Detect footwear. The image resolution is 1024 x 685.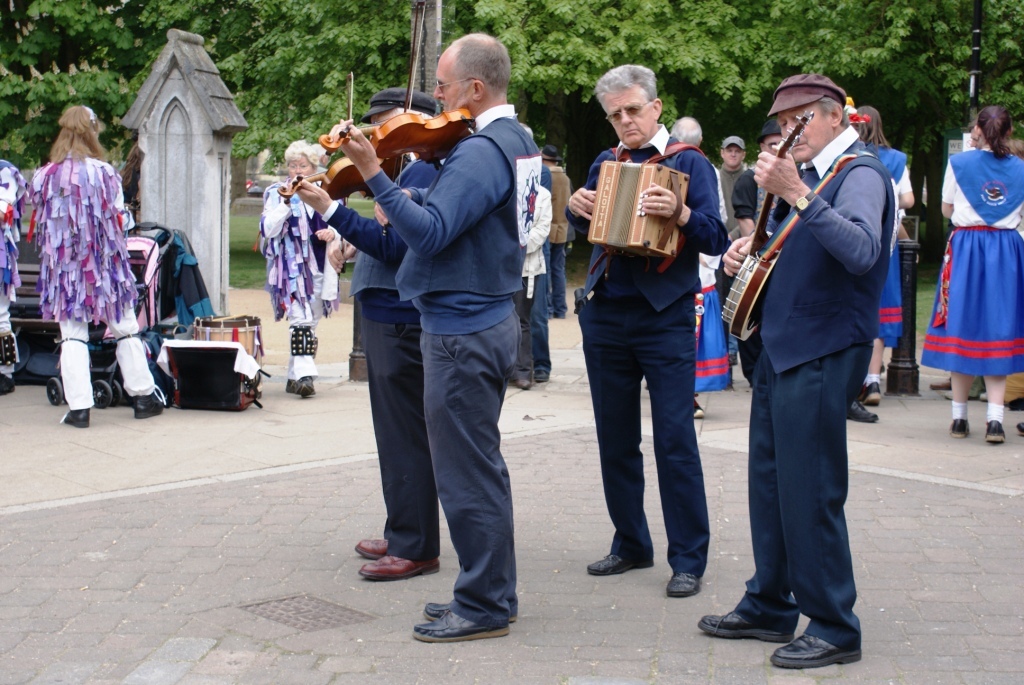
locate(58, 403, 91, 431).
